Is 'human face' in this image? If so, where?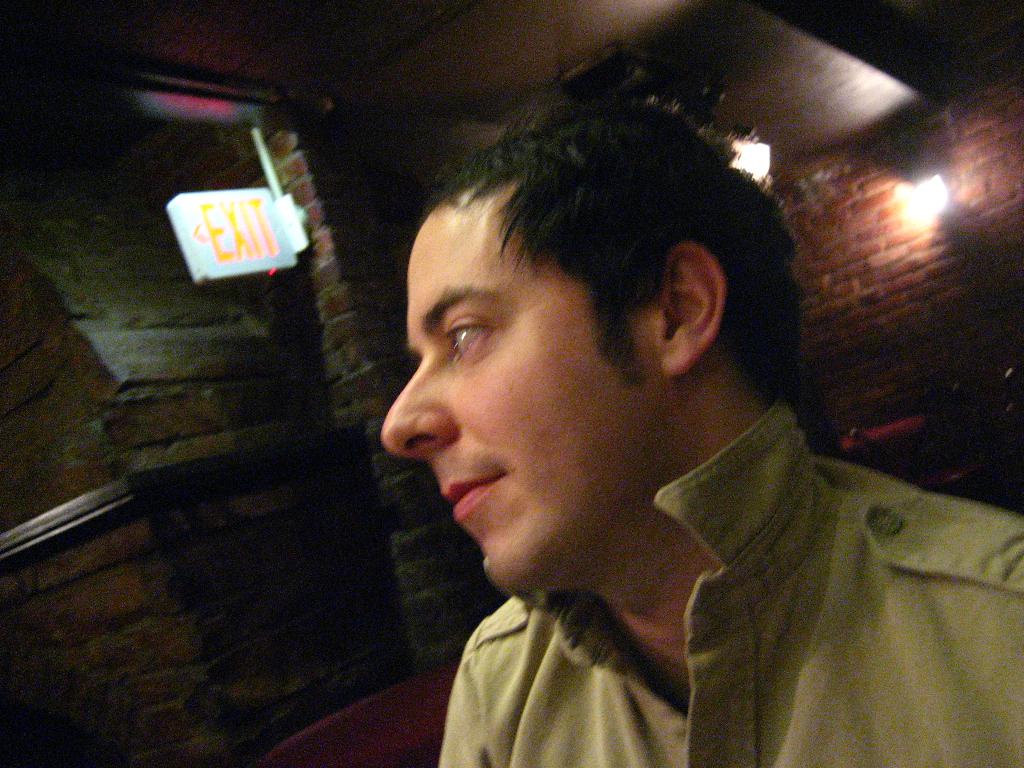
Yes, at x1=375 y1=186 x2=679 y2=592.
